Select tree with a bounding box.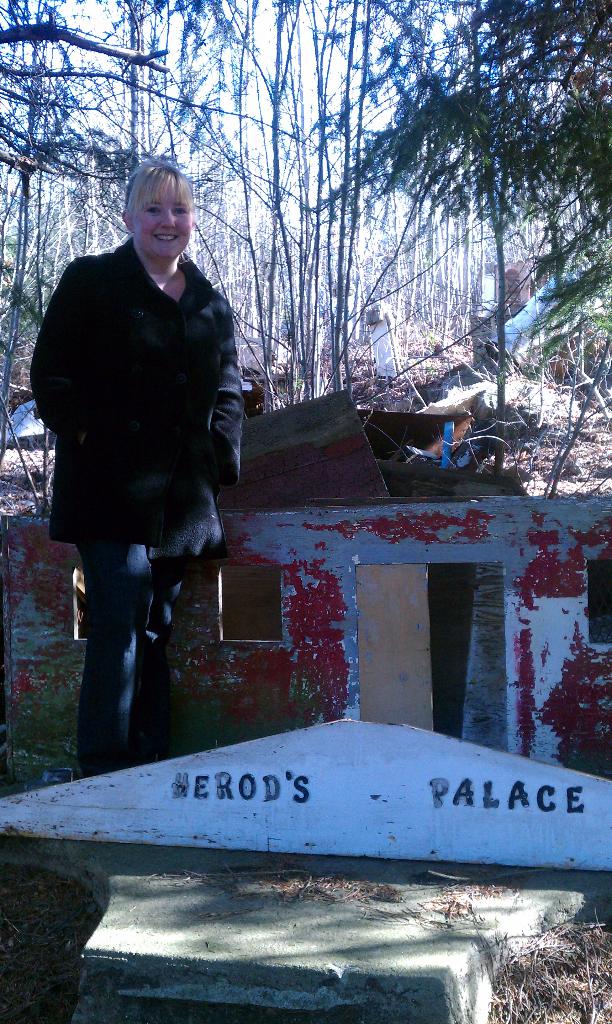
294 0 611 337.
